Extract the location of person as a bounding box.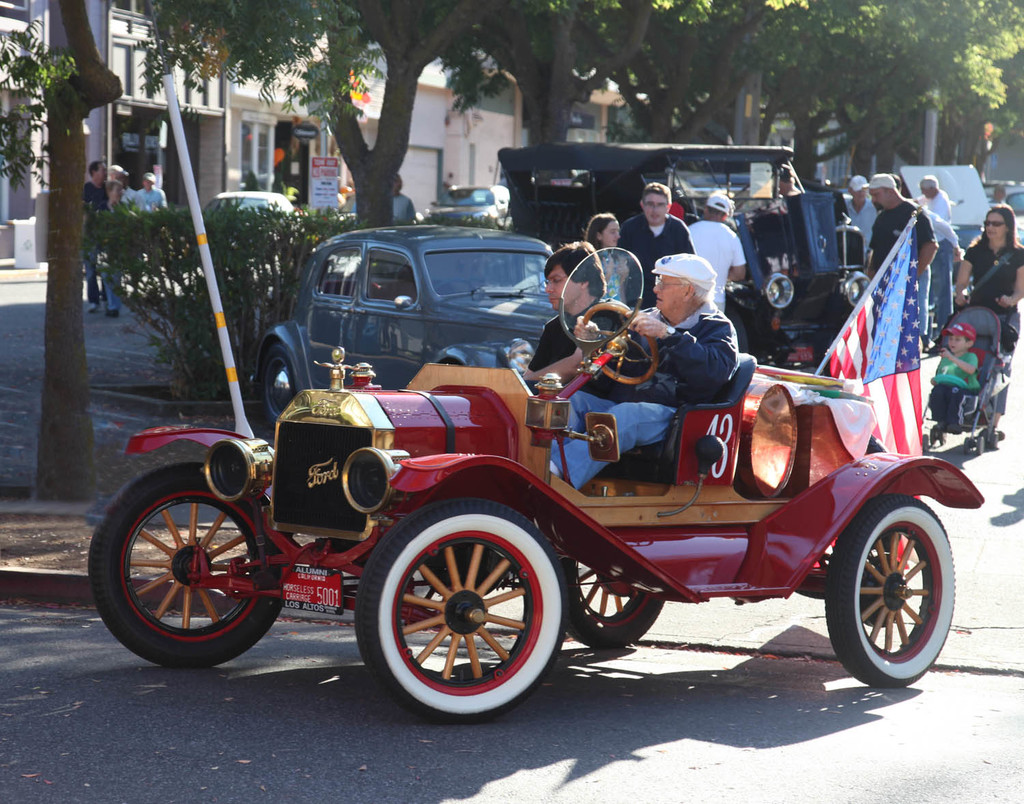
<box>840,177,872,234</box>.
